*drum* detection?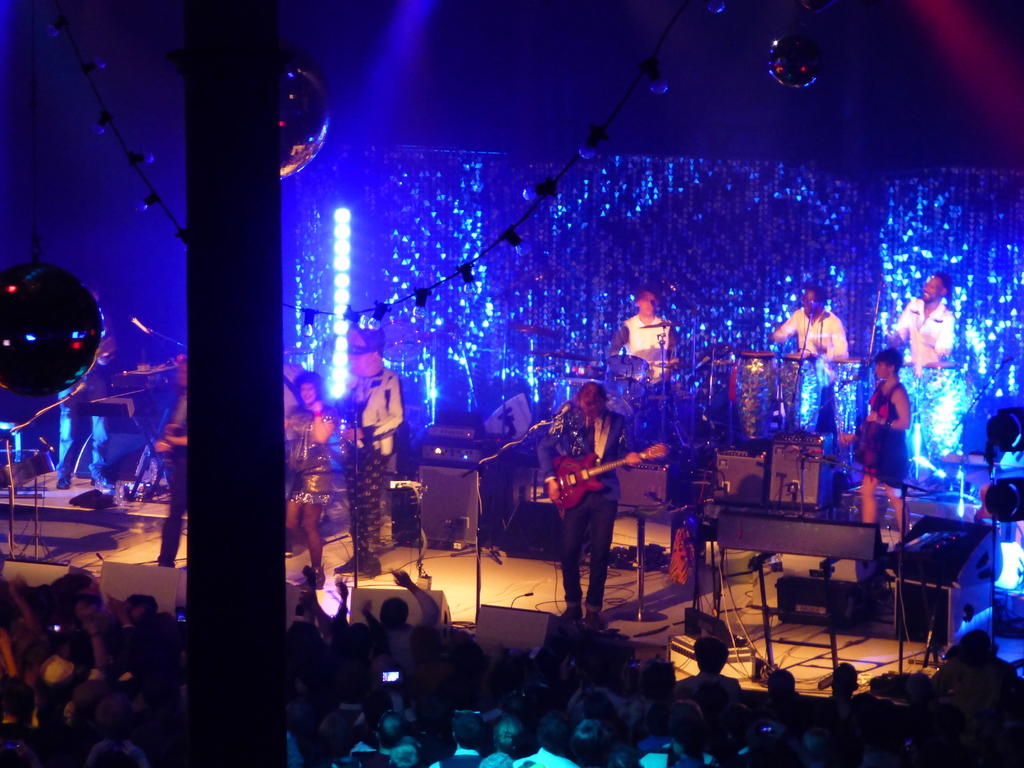
box=[828, 358, 869, 436]
